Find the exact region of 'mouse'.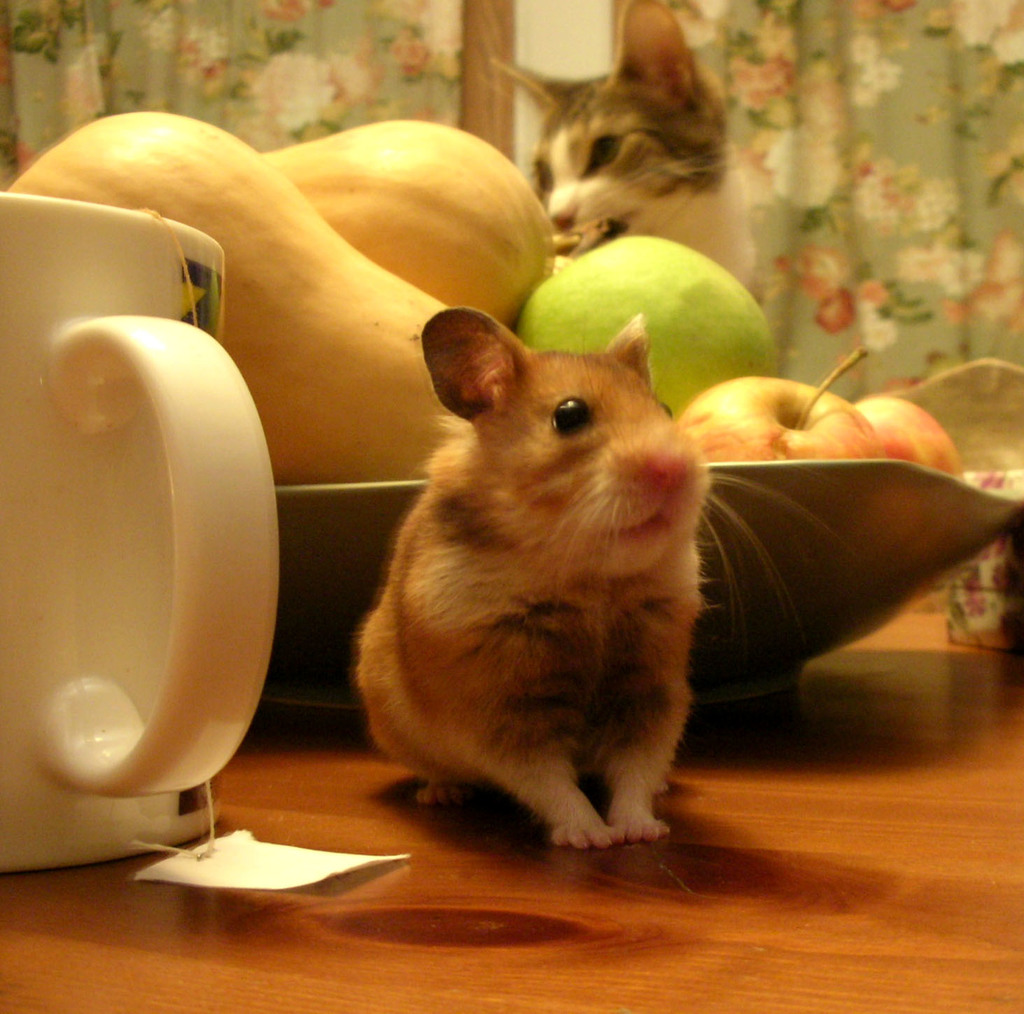
Exact region: box(355, 302, 823, 847).
